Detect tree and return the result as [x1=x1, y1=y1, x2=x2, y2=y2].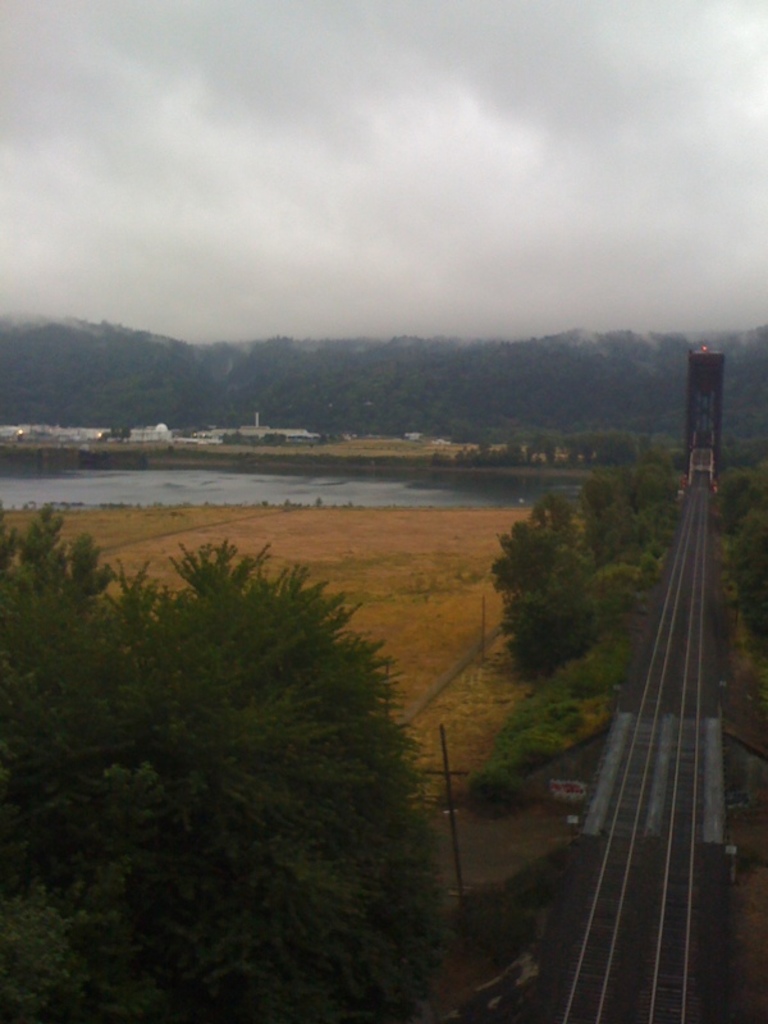
[x1=582, y1=435, x2=593, y2=466].
